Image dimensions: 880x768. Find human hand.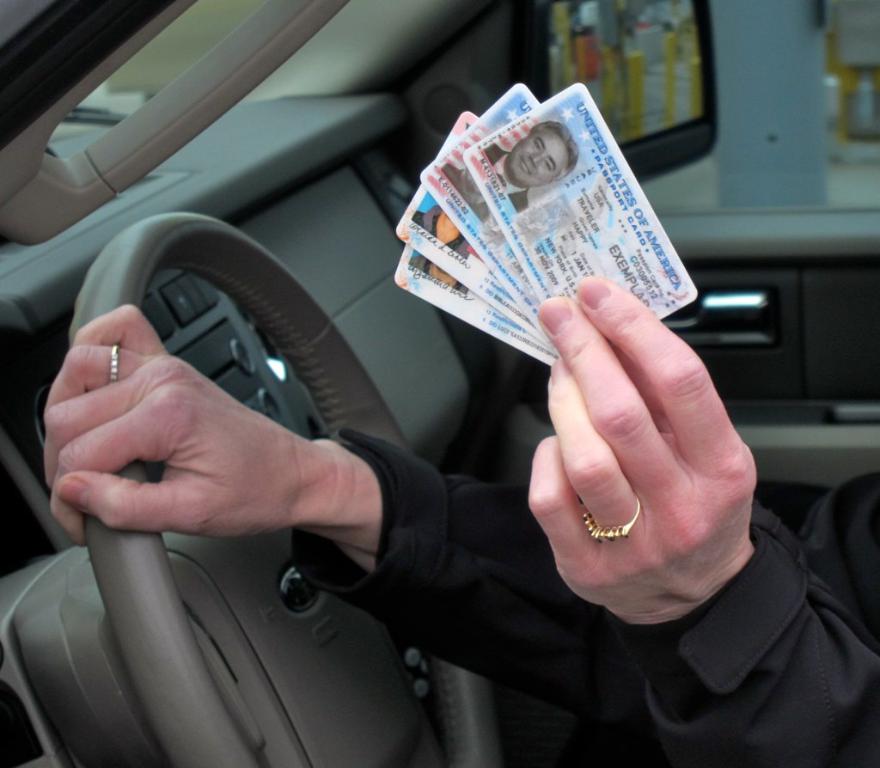
(left=528, top=274, right=756, bottom=625).
